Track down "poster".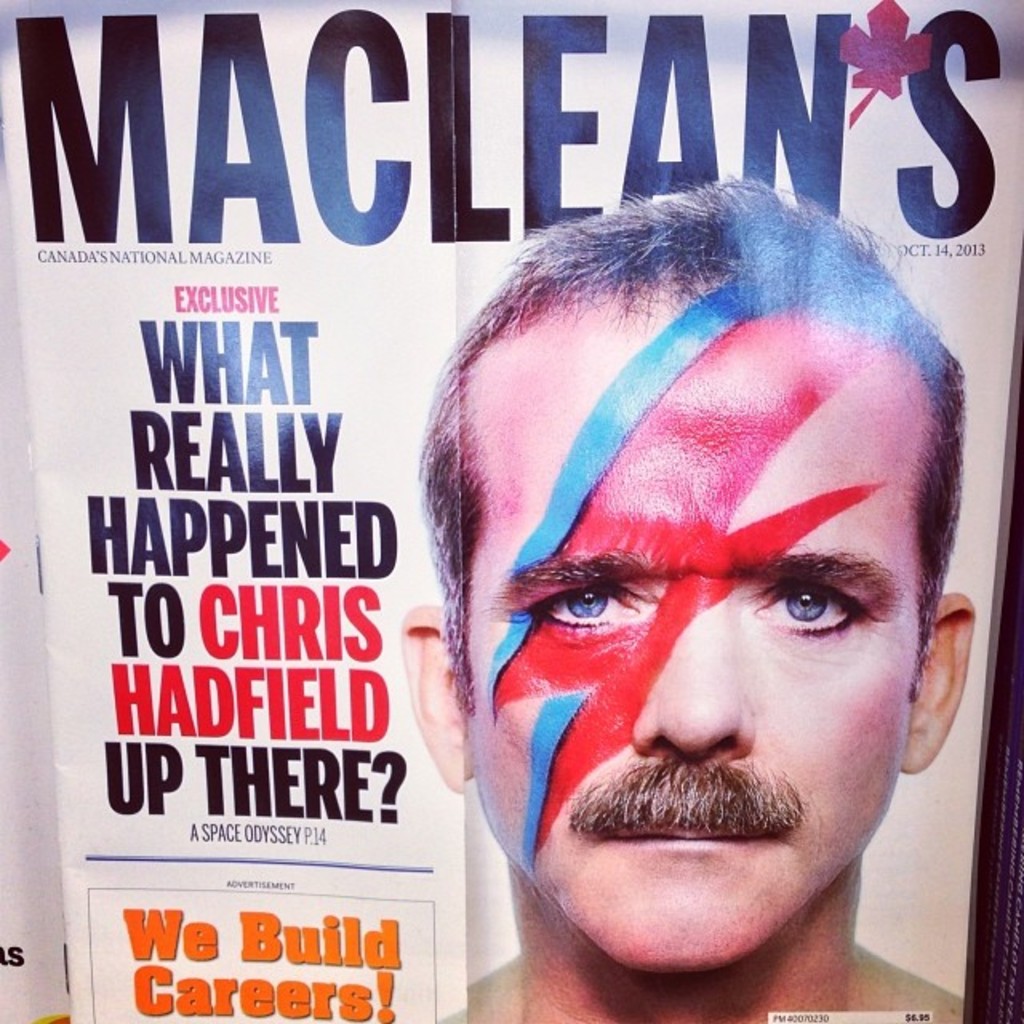
Tracked to {"left": 0, "top": 5, "right": 1022, "bottom": 1022}.
